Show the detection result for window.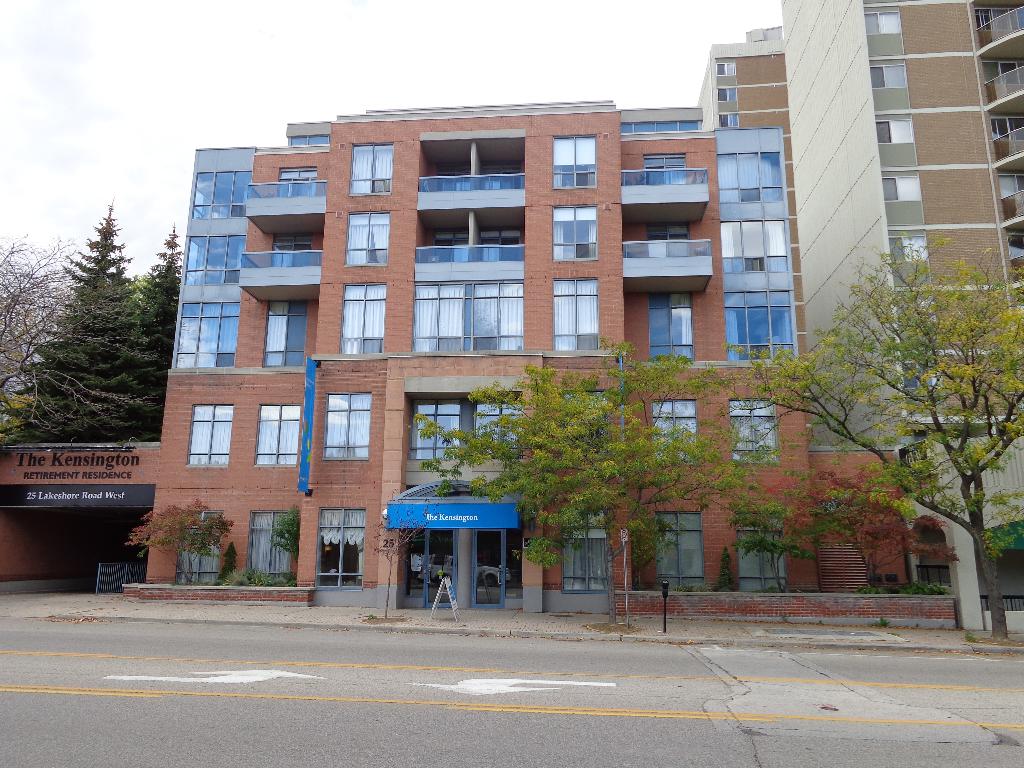
713 88 741 101.
